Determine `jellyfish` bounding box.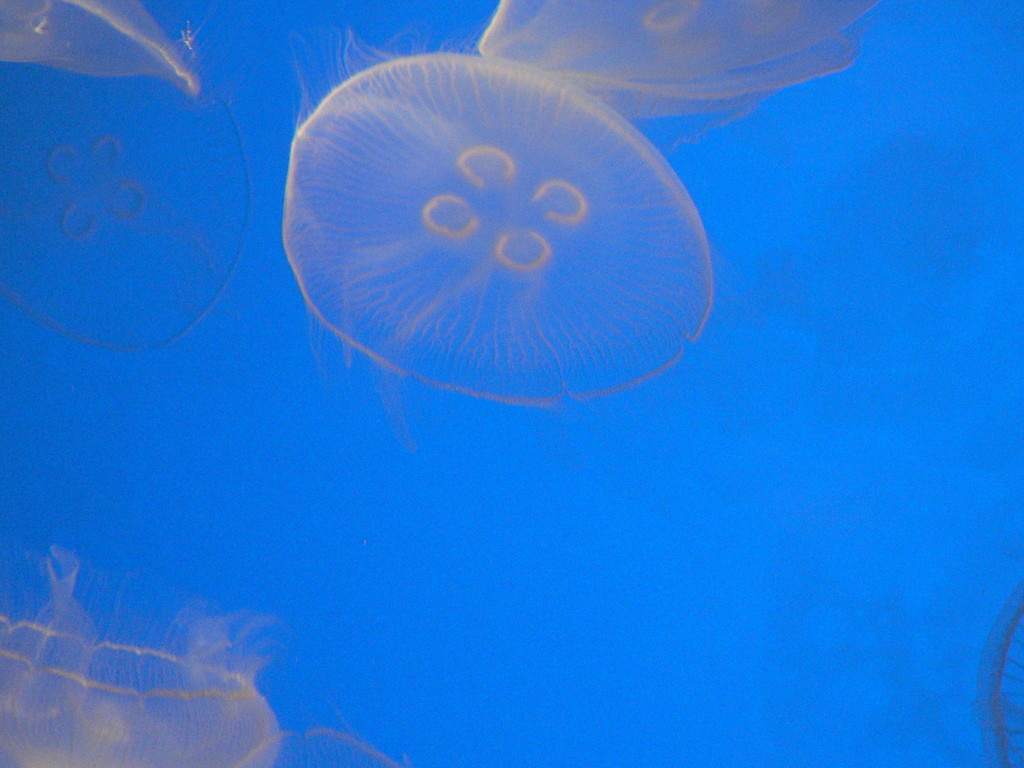
Determined: [474, 0, 882, 128].
